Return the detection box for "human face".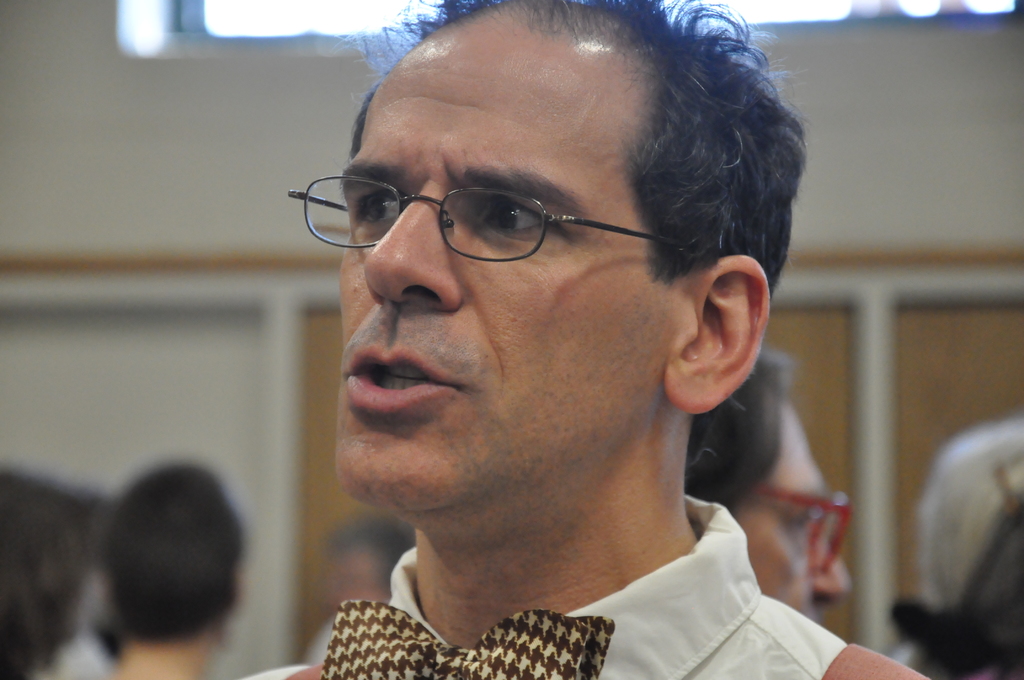
BBox(337, 0, 698, 549).
